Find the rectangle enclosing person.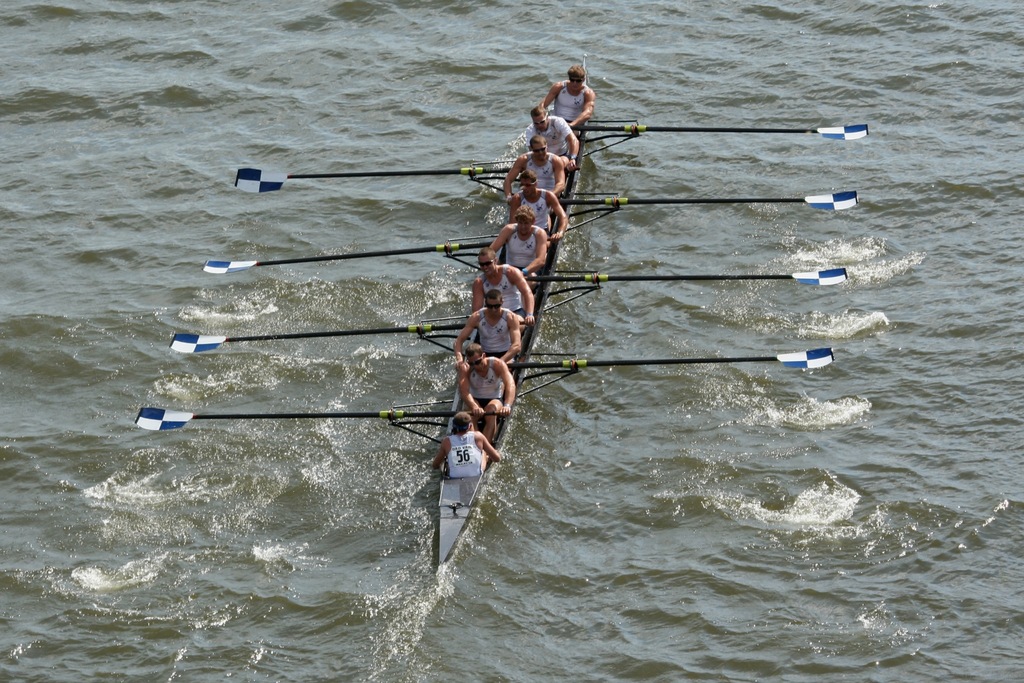
[left=506, top=176, right=568, bottom=236].
